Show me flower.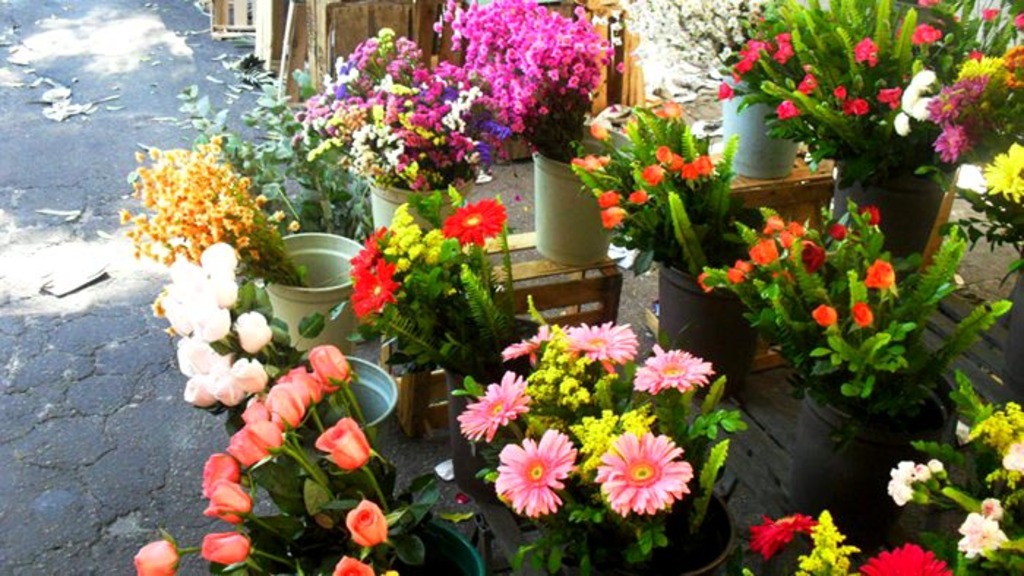
flower is here: 135, 534, 184, 575.
